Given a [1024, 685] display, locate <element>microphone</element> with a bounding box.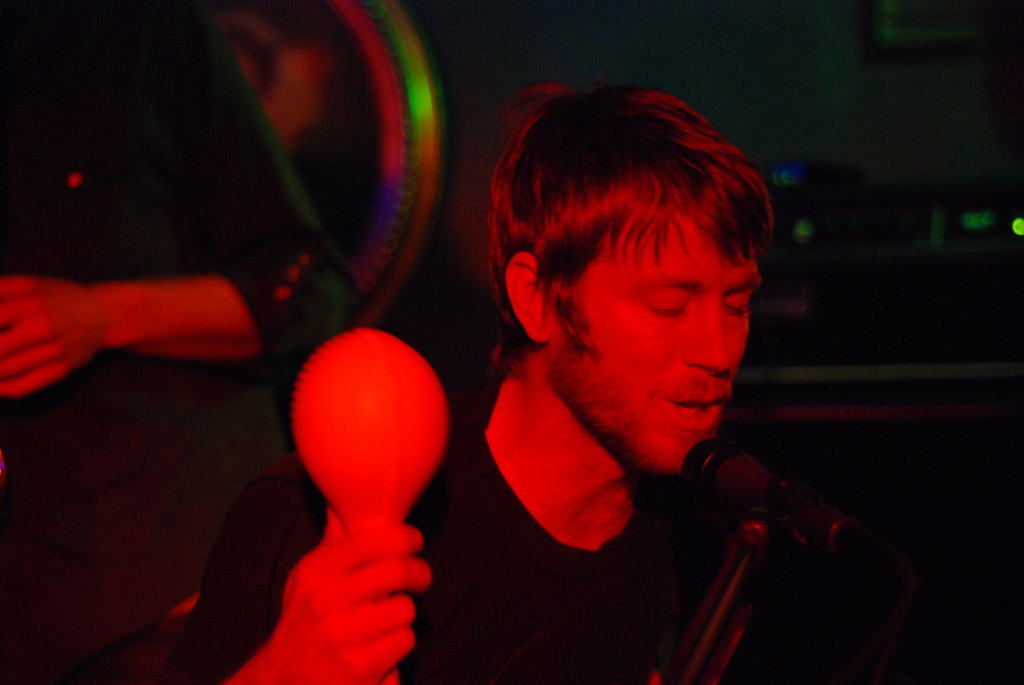
Located: (684,469,884,614).
